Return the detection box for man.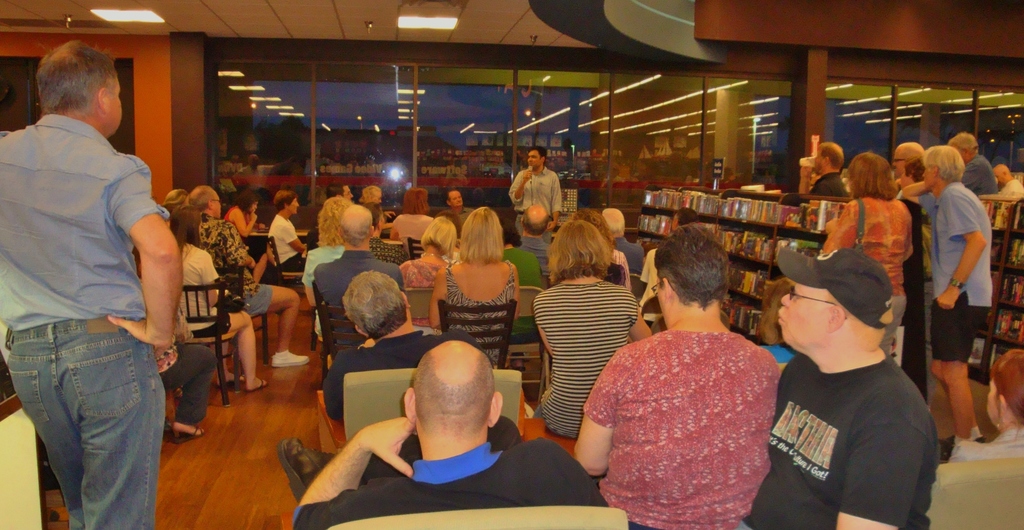
rect(508, 197, 563, 279).
